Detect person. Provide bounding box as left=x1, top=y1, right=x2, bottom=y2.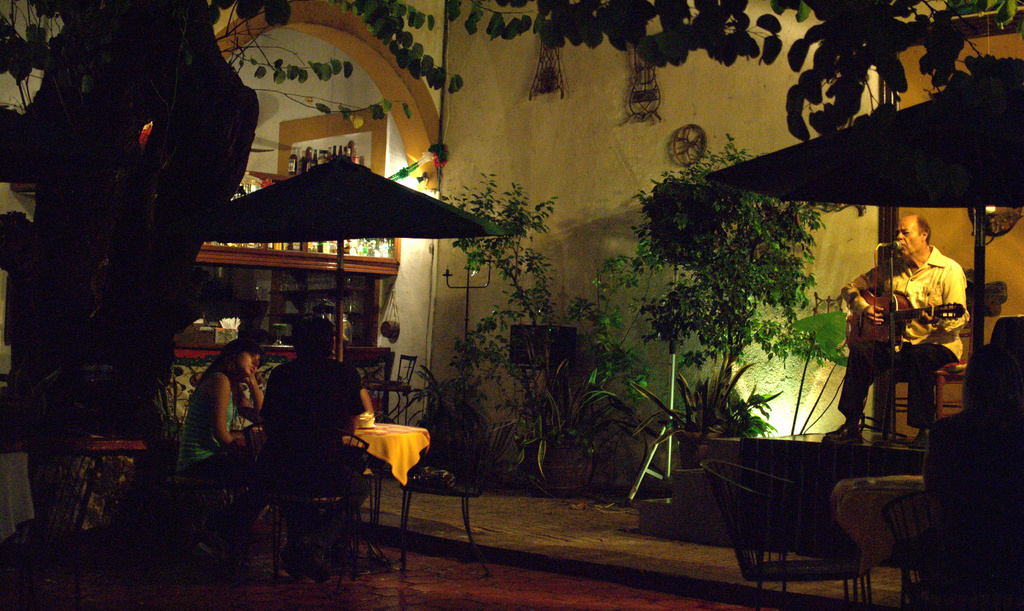
left=176, top=339, right=266, bottom=487.
